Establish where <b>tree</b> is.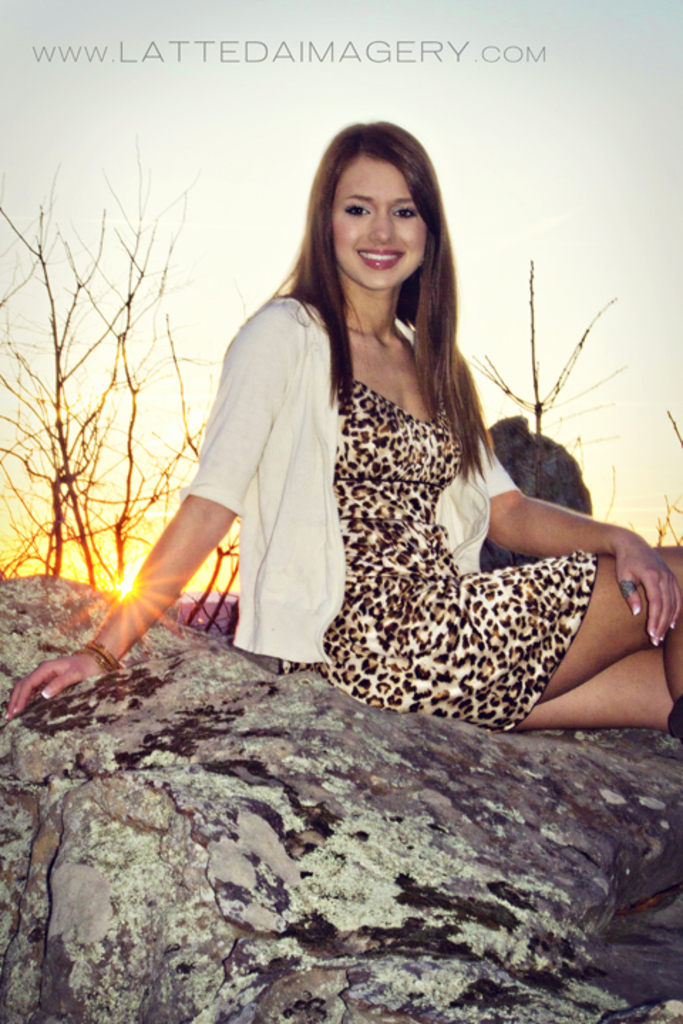
Established at 465 259 623 496.
